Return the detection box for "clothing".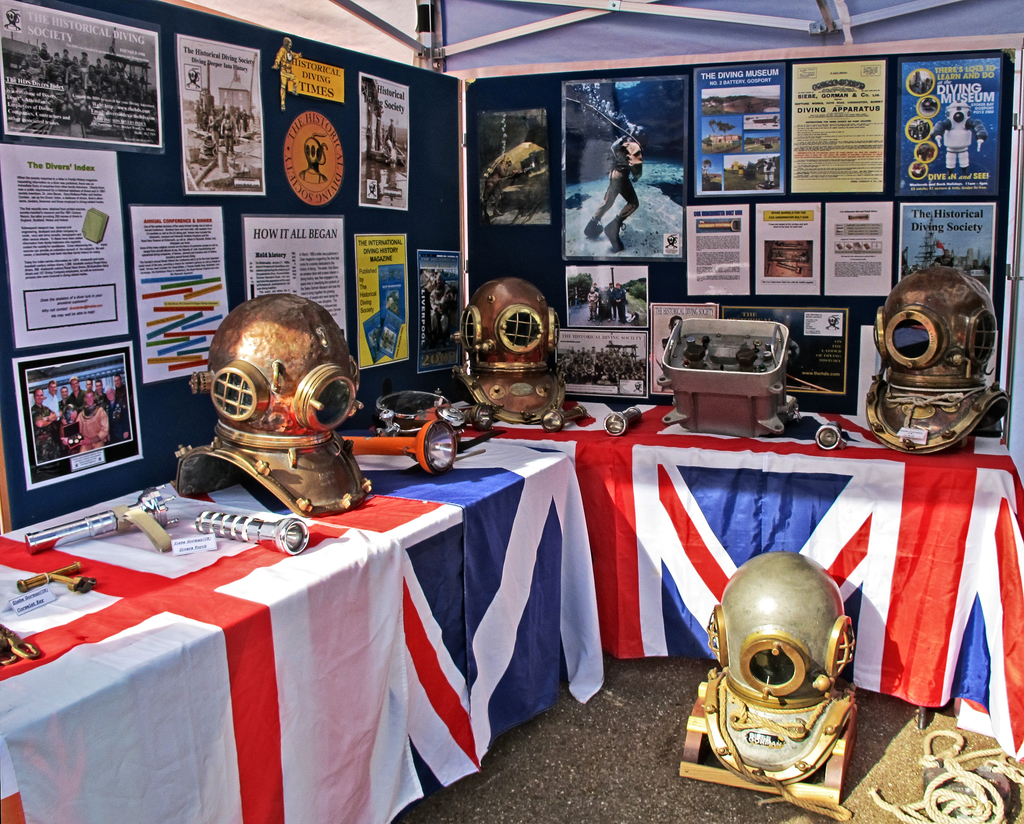
<box>77,407,112,453</box>.
